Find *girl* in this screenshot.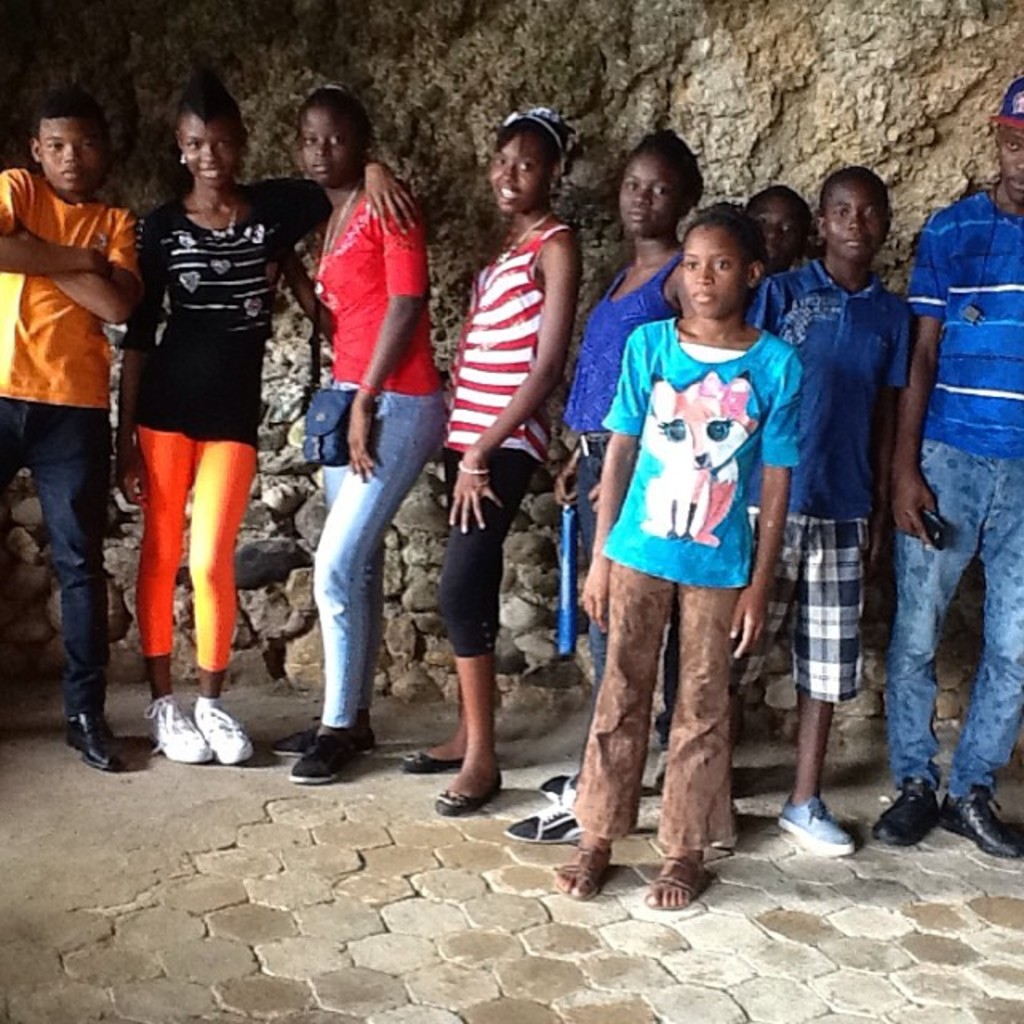
The bounding box for *girl* is bbox=[494, 122, 706, 842].
